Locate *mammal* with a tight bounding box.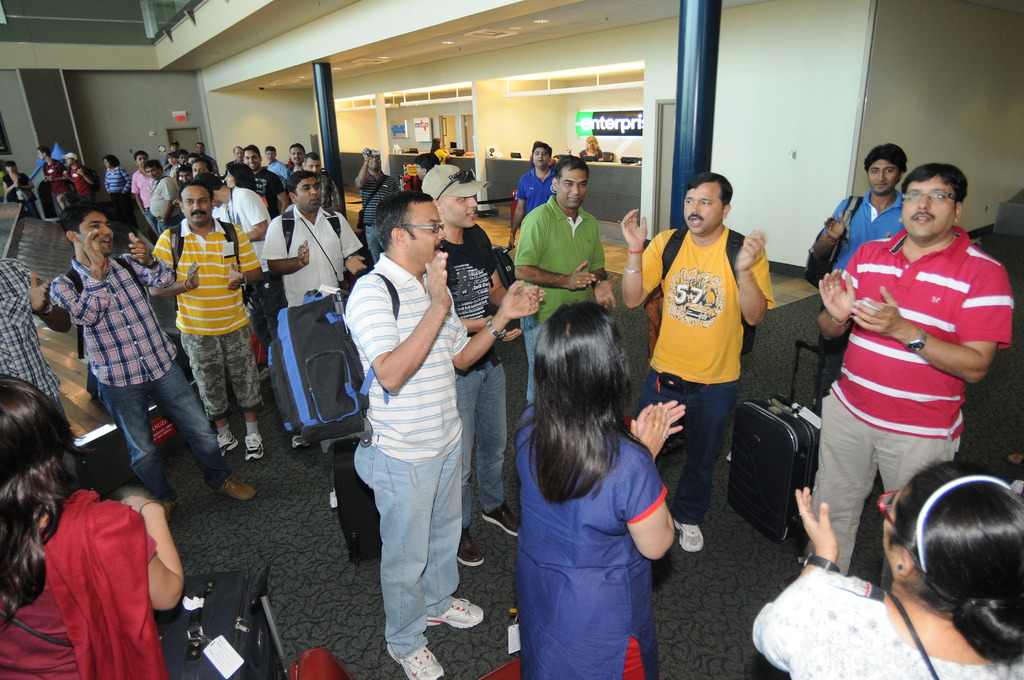
{"left": 148, "top": 173, "right": 264, "bottom": 456}.
